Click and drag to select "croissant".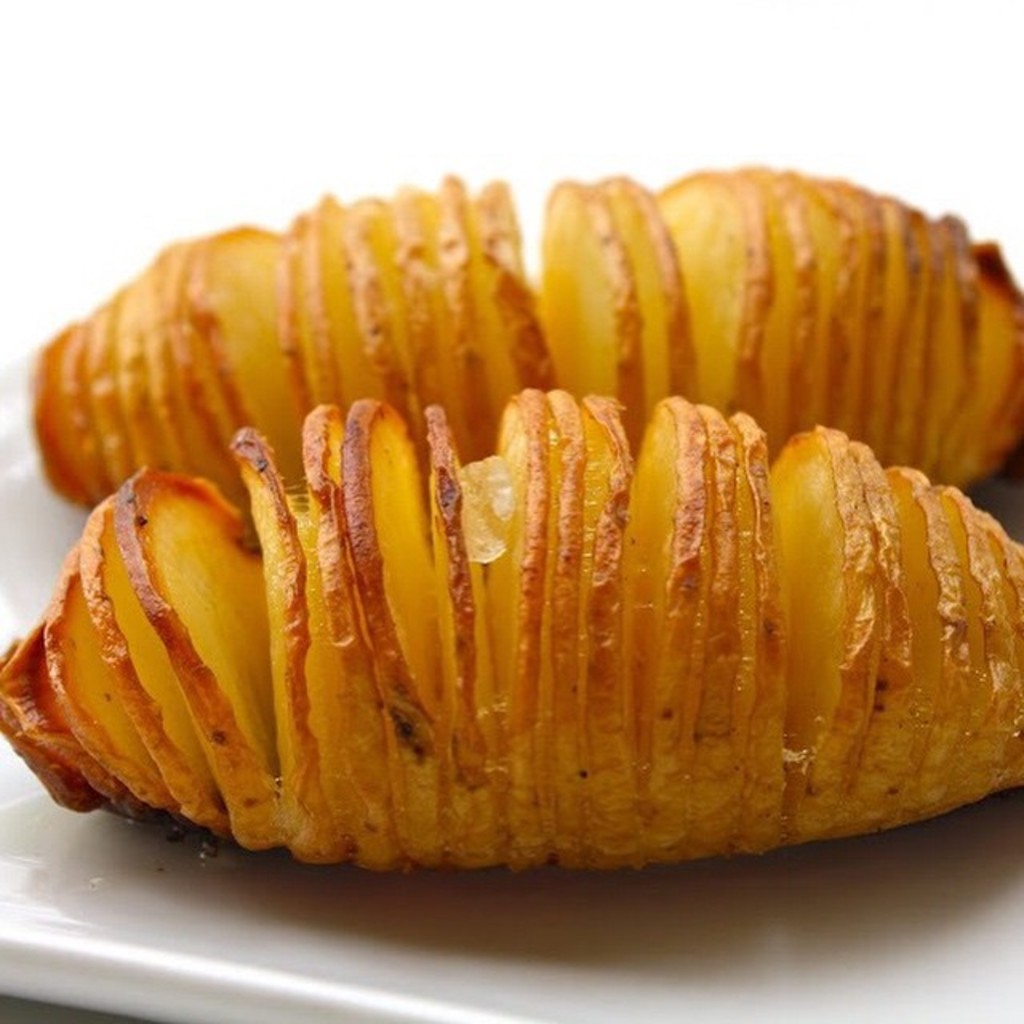
Selection: rect(115, 328, 1010, 885).
